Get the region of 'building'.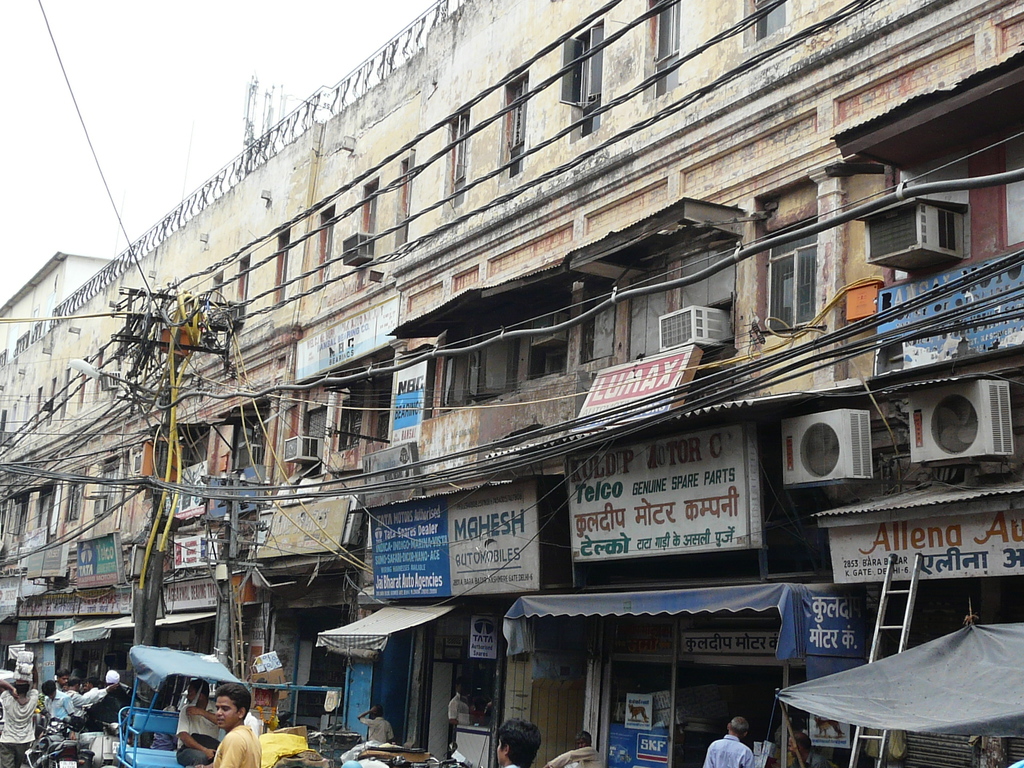
region(0, 0, 1023, 767).
